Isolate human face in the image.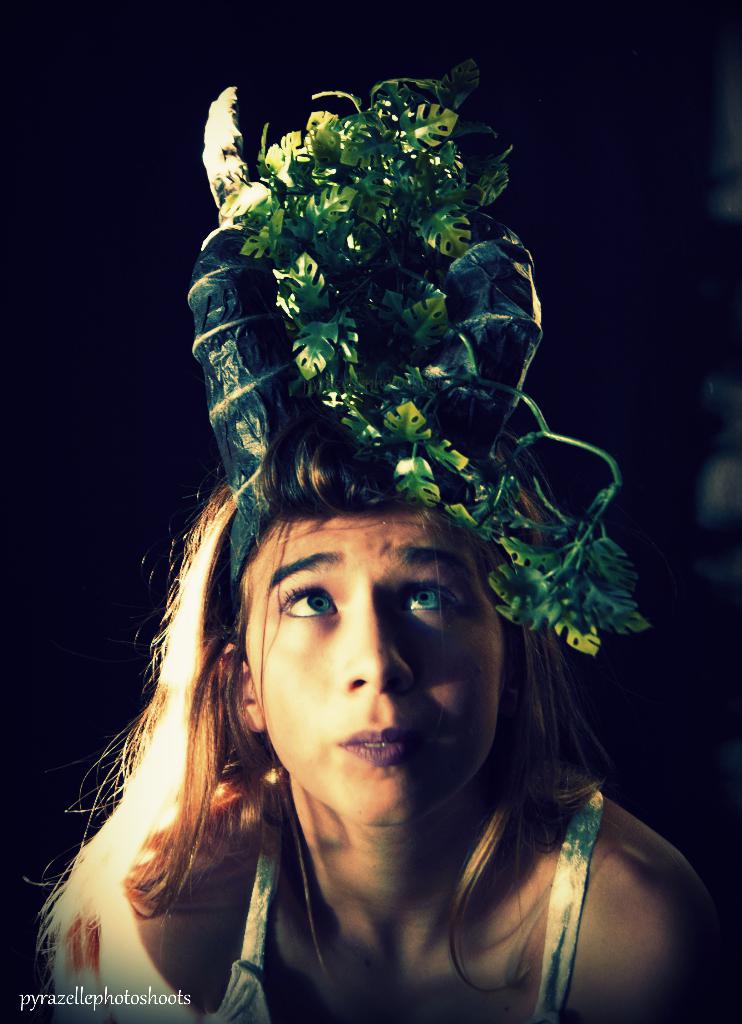
Isolated region: 237/506/498/831.
